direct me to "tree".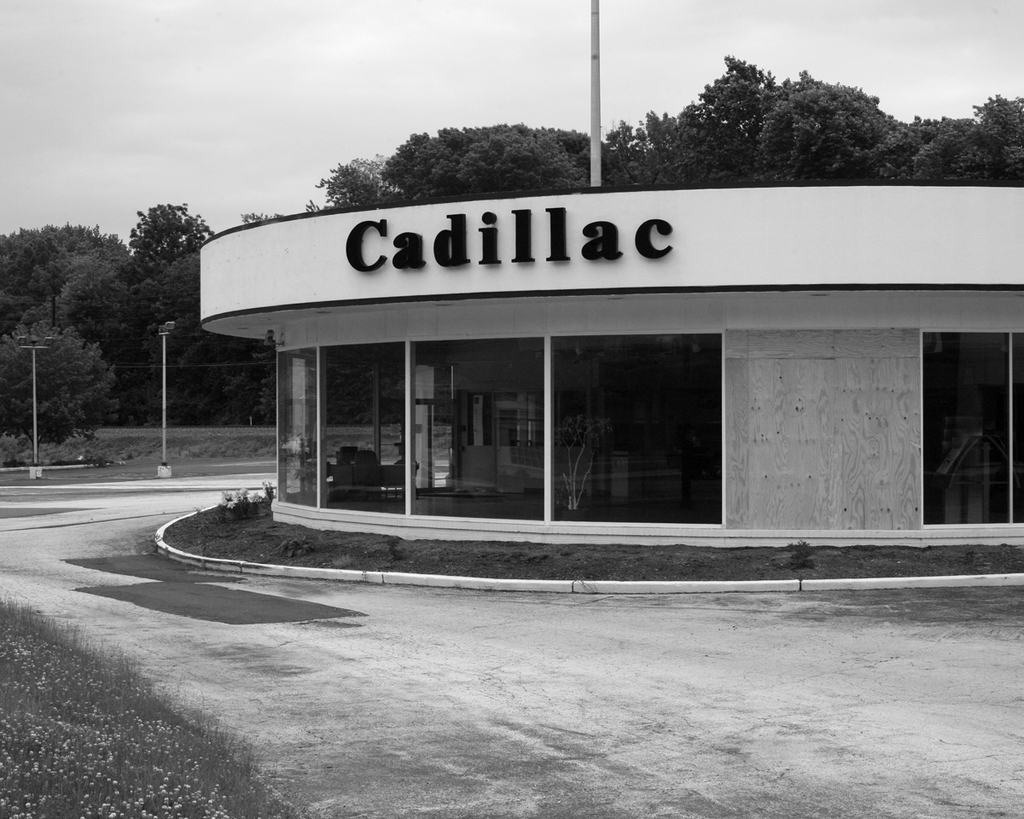
Direction: l=857, t=97, r=1023, b=189.
